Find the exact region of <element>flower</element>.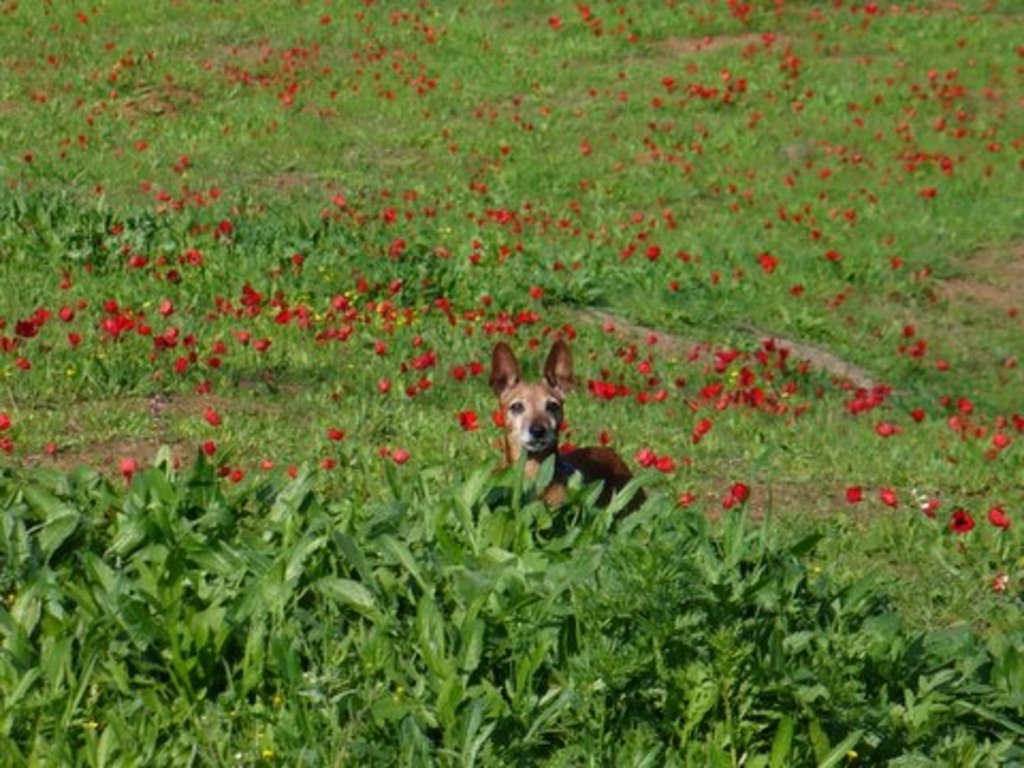
Exact region: 454 403 489 437.
